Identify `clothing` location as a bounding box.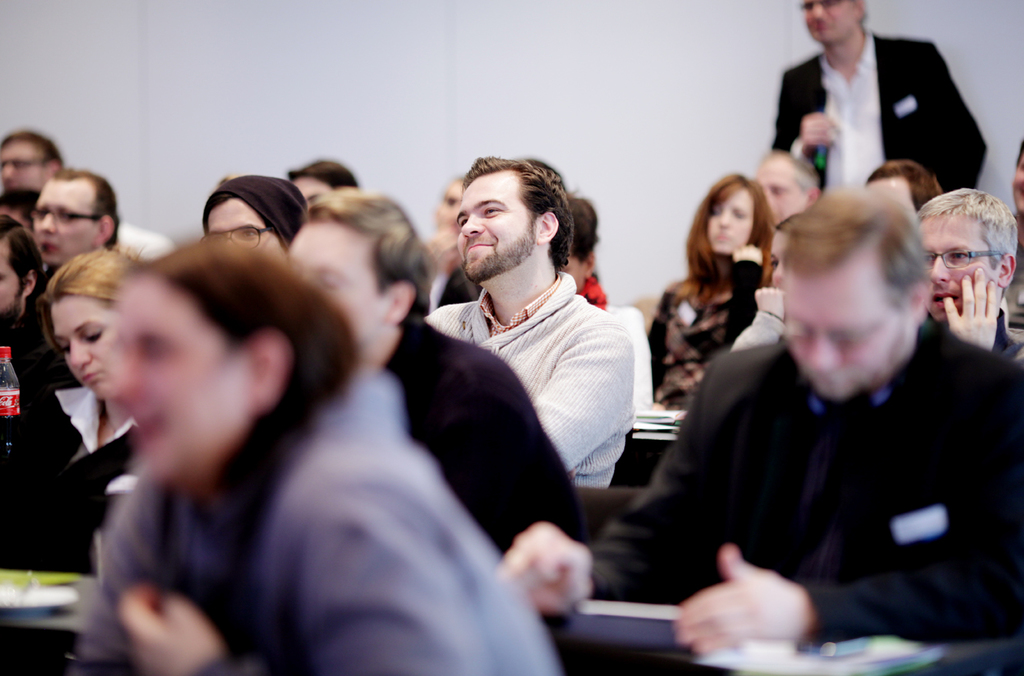
bbox=[423, 263, 640, 481].
